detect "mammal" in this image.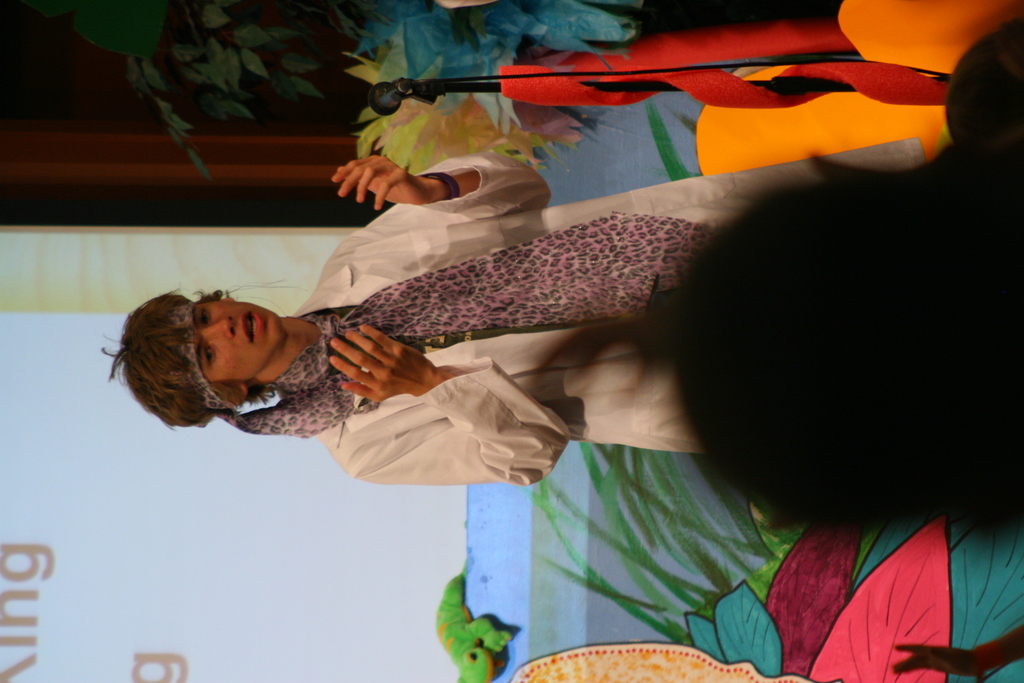
Detection: bbox(632, 20, 1023, 539).
